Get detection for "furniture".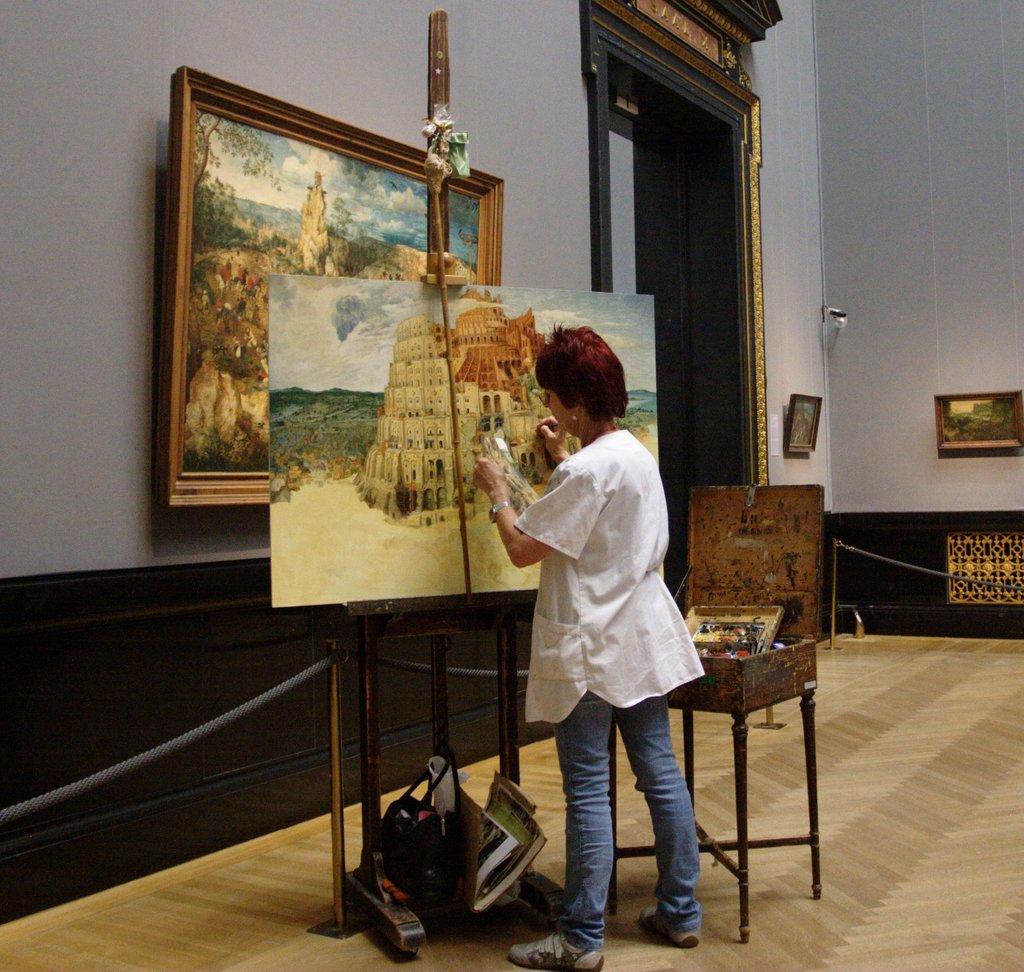
Detection: region(166, 67, 501, 505).
